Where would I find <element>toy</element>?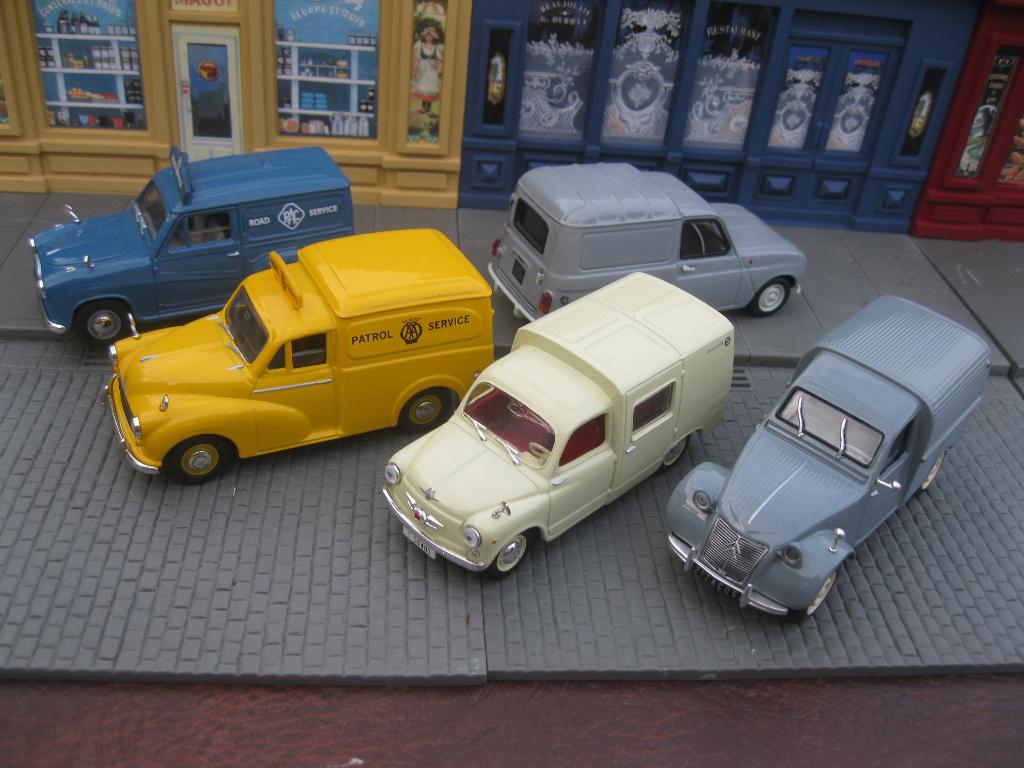
At 486, 368, 1023, 680.
